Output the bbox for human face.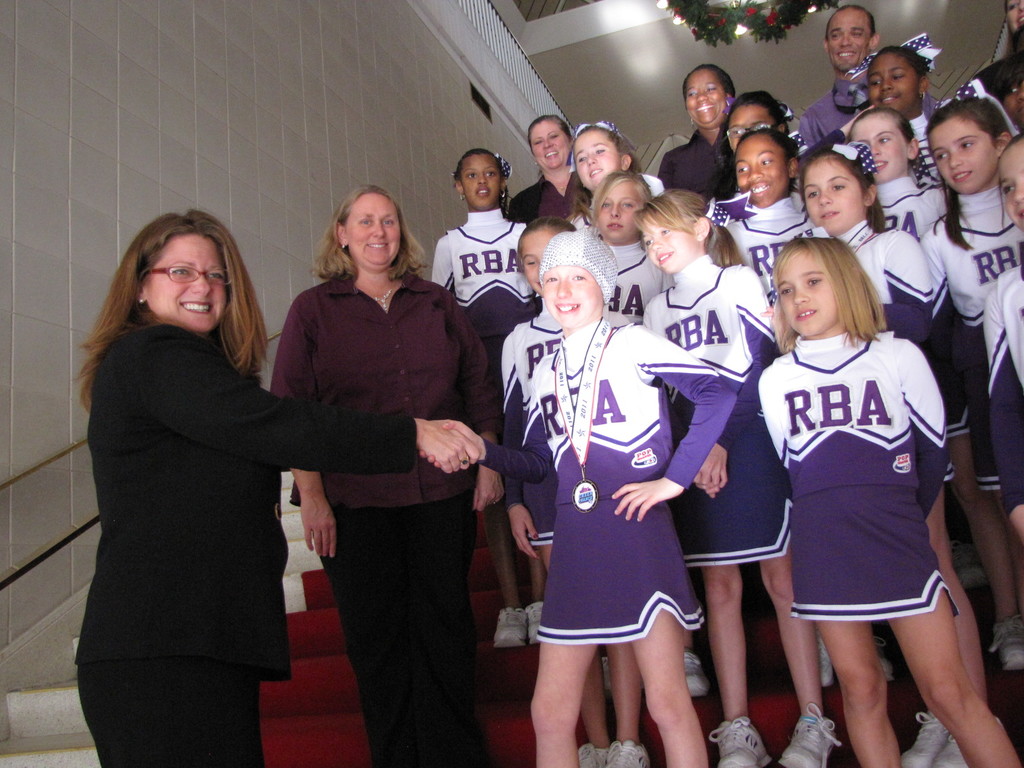
bbox=(718, 95, 772, 146).
